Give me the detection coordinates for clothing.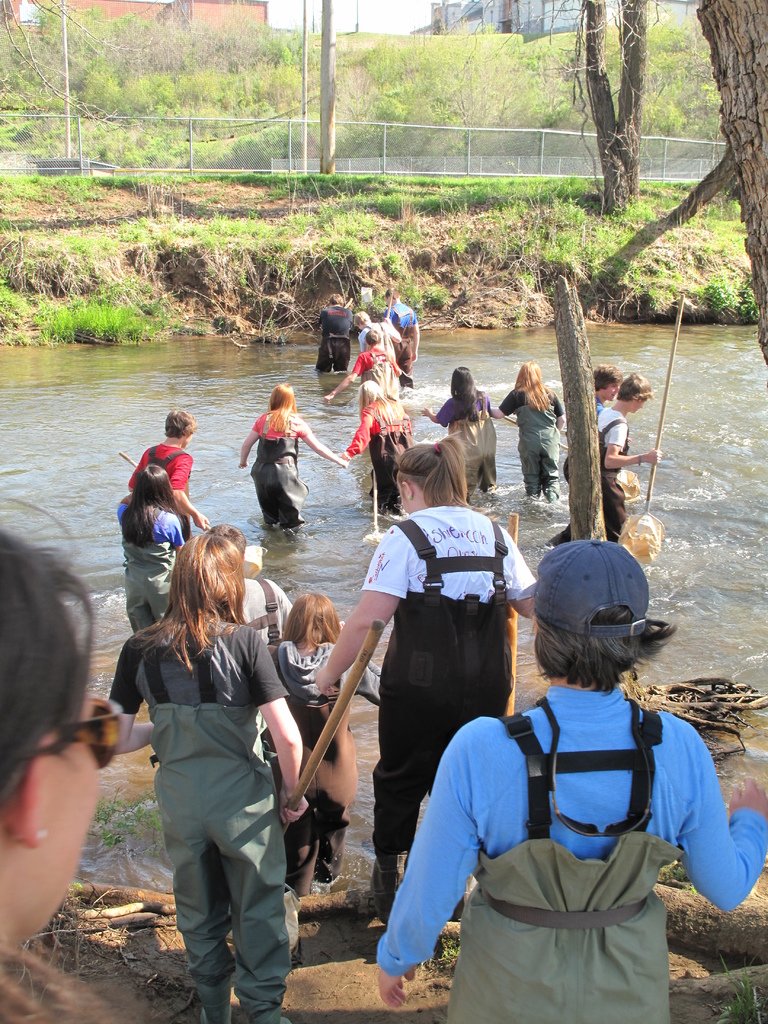
389:303:422:360.
